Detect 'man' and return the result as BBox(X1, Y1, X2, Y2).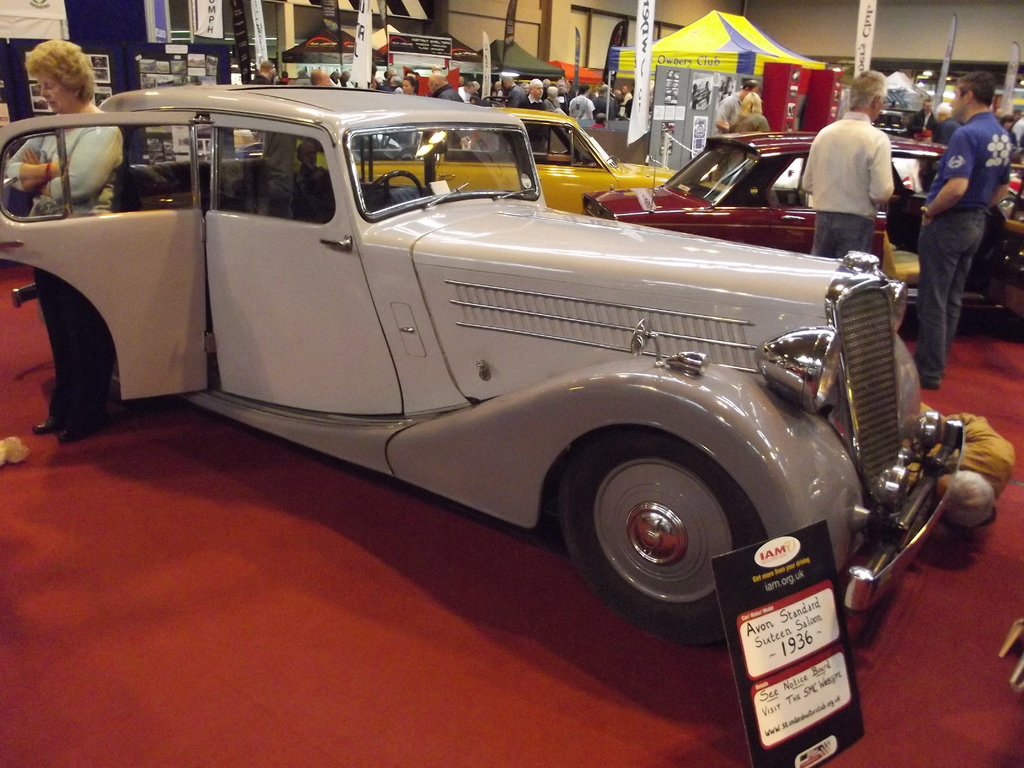
BBox(595, 85, 620, 120).
